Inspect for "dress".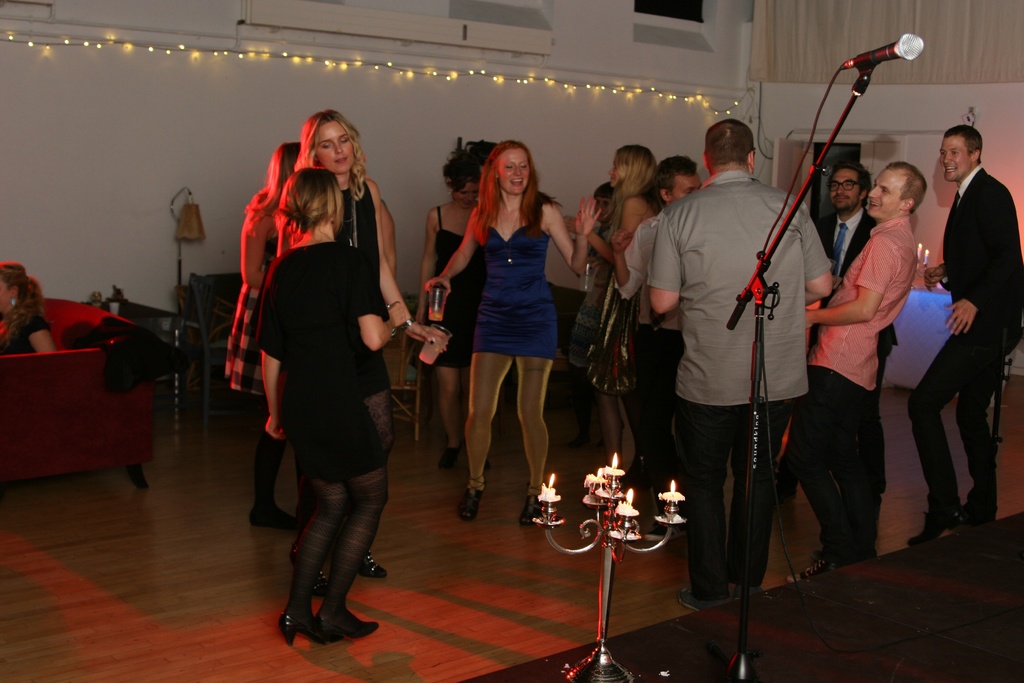
Inspection: {"left": 257, "top": 240, "right": 388, "bottom": 483}.
